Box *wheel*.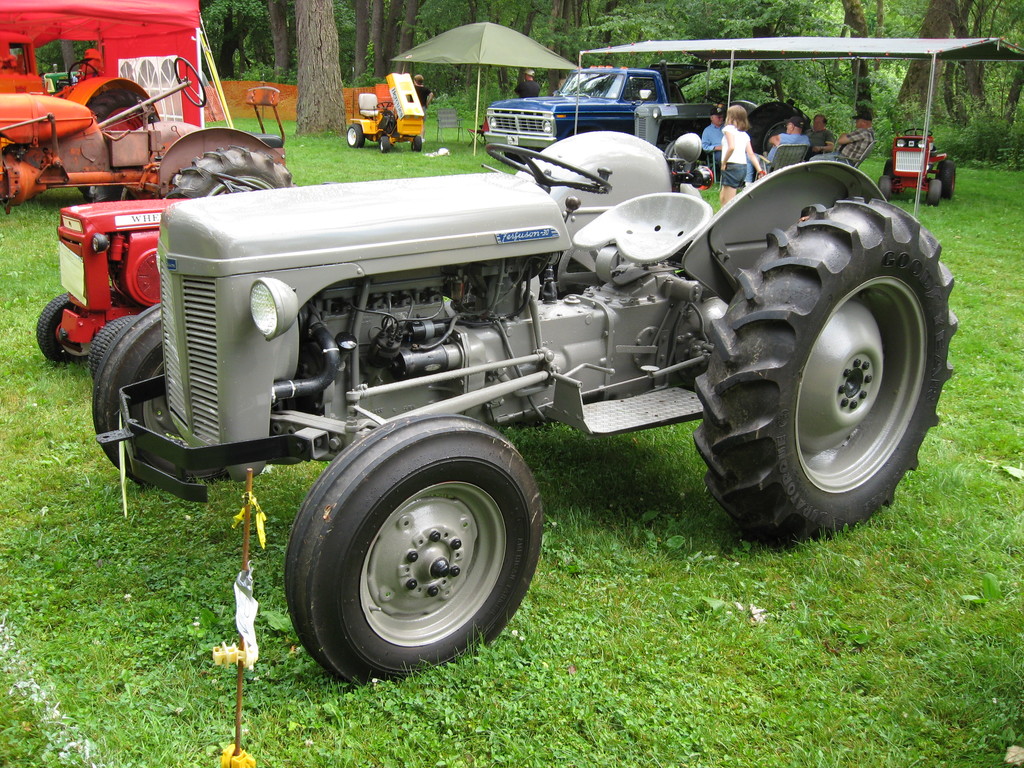
bbox(88, 88, 156, 131).
